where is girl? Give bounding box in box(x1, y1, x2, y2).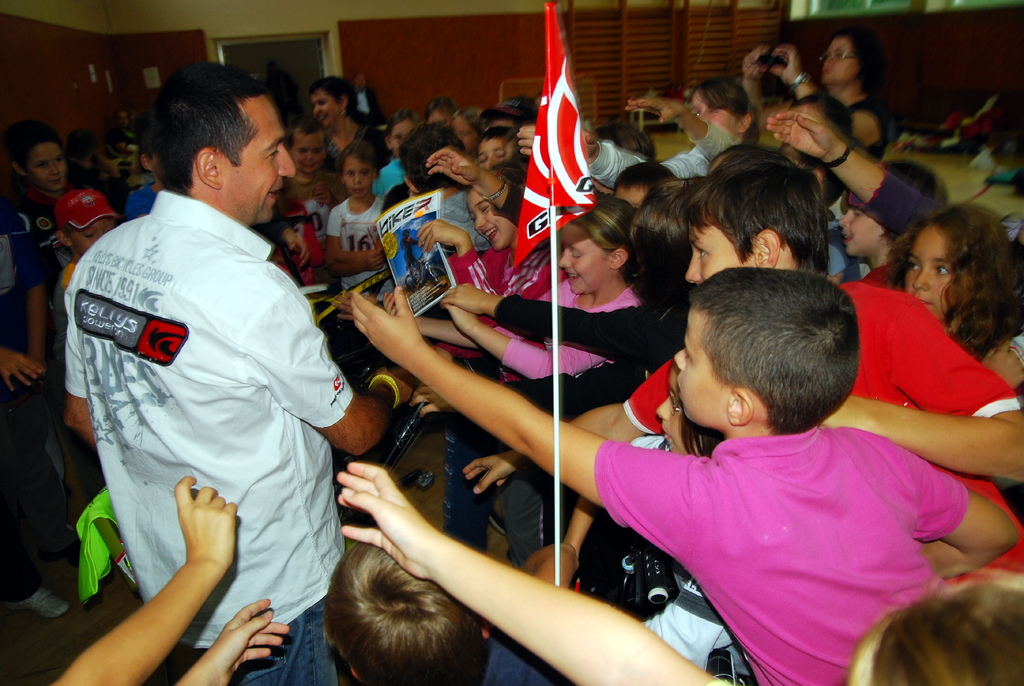
box(371, 111, 410, 186).
